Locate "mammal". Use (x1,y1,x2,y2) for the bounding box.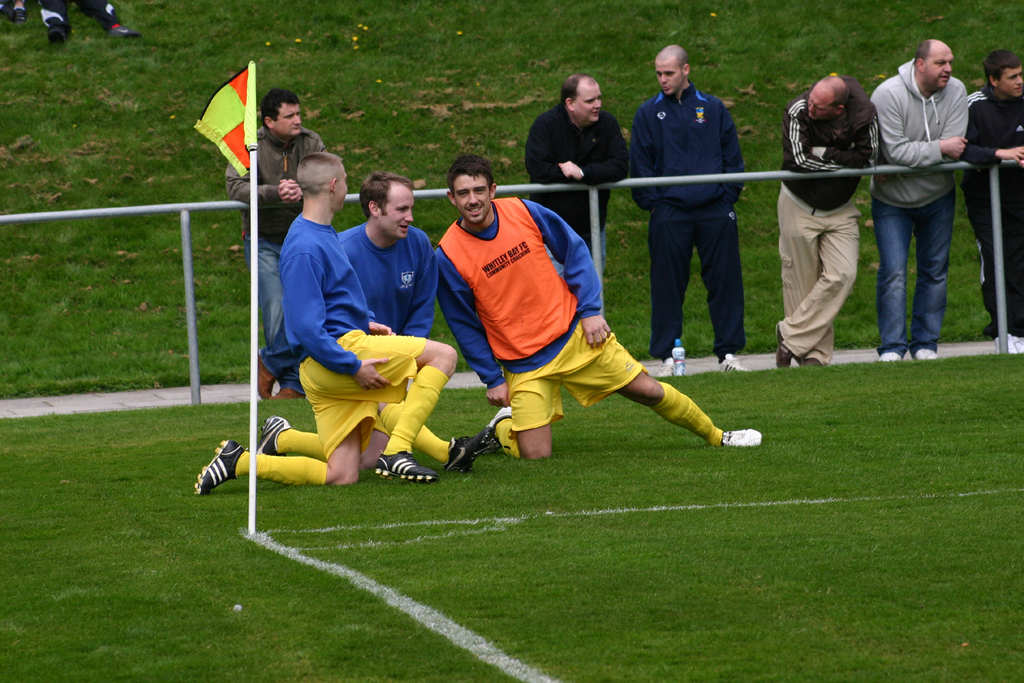
(775,66,880,371).
